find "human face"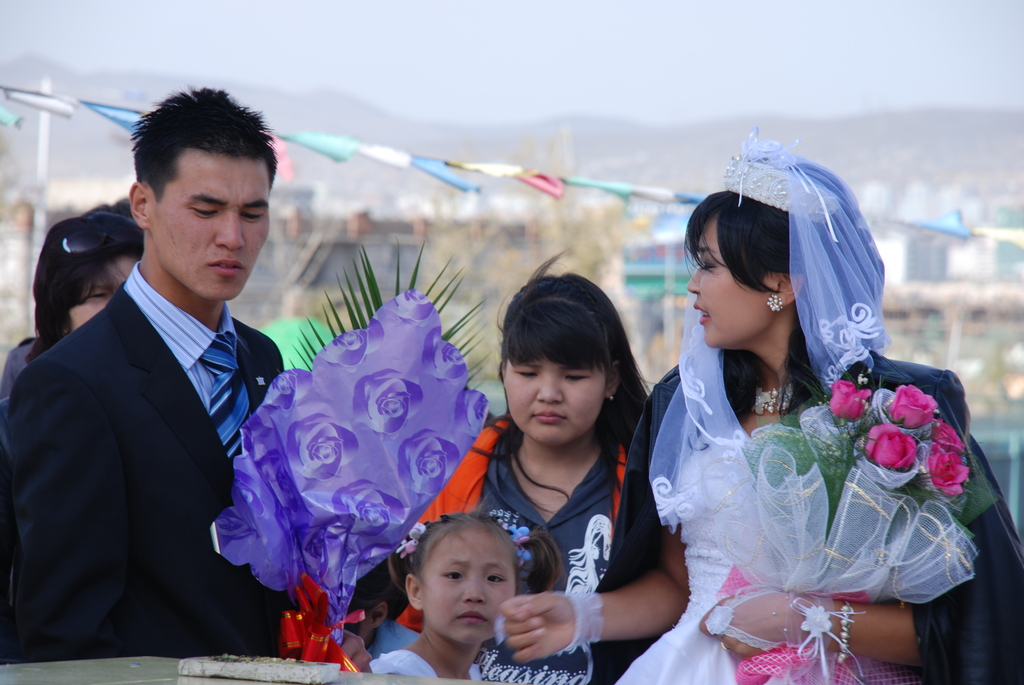
[504, 359, 605, 438]
